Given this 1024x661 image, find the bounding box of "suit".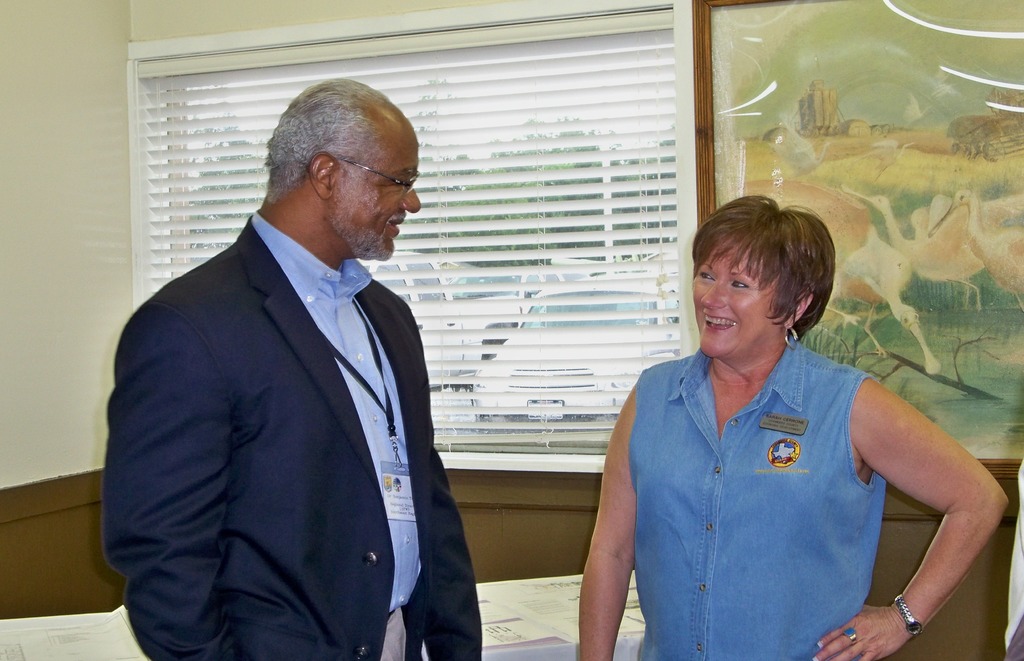
pyautogui.locateOnScreen(92, 120, 477, 654).
